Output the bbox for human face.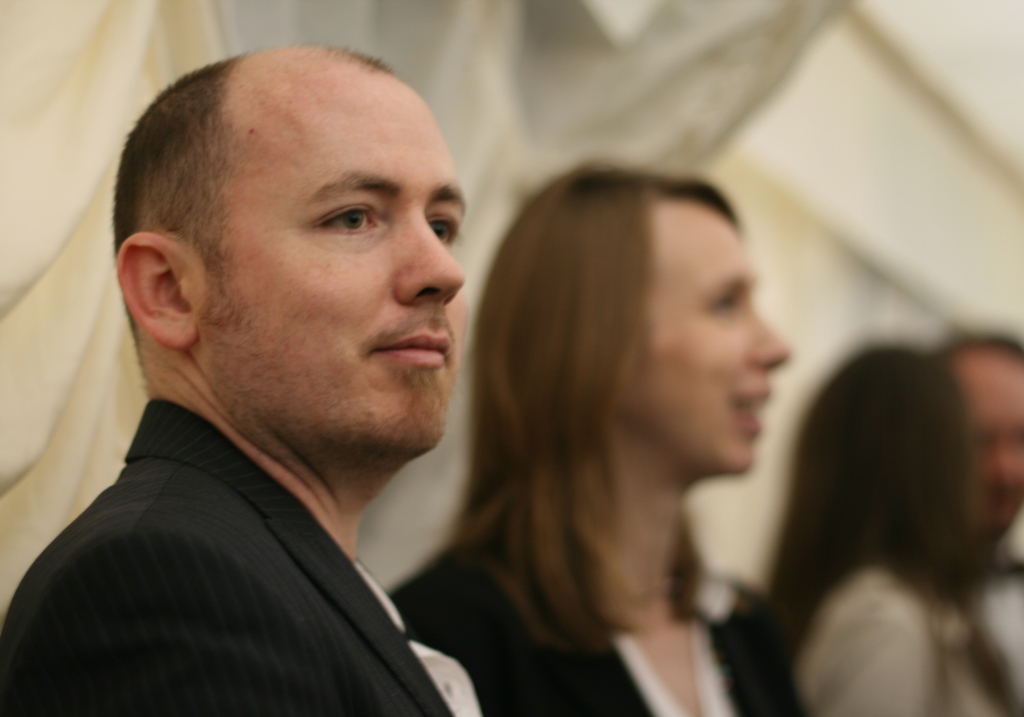
[644,208,794,474].
